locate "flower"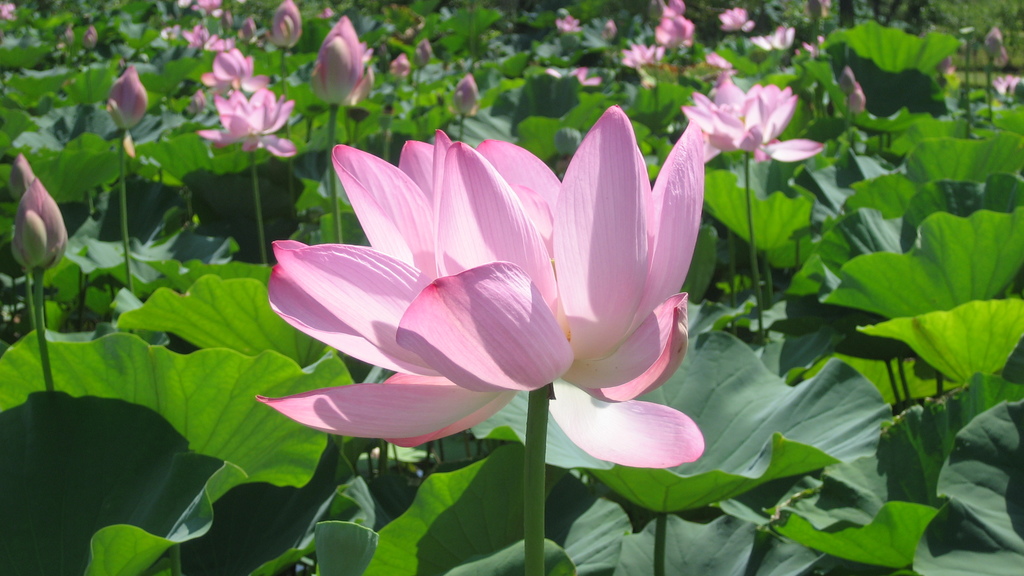
select_region(200, 42, 268, 96)
